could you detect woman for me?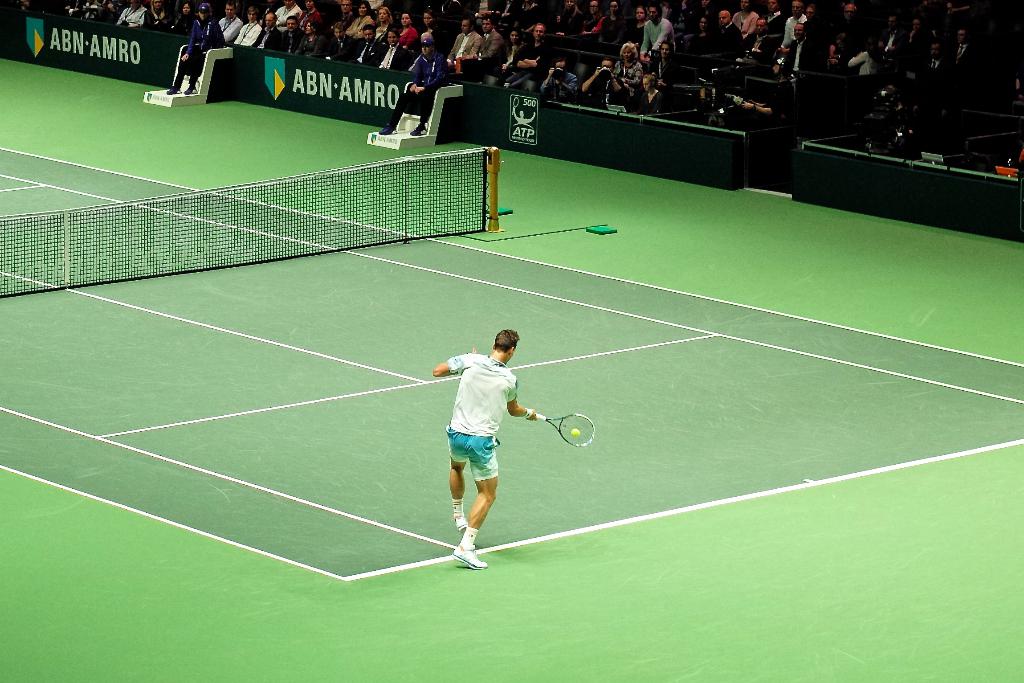
Detection result: left=375, top=8, right=395, bottom=37.
